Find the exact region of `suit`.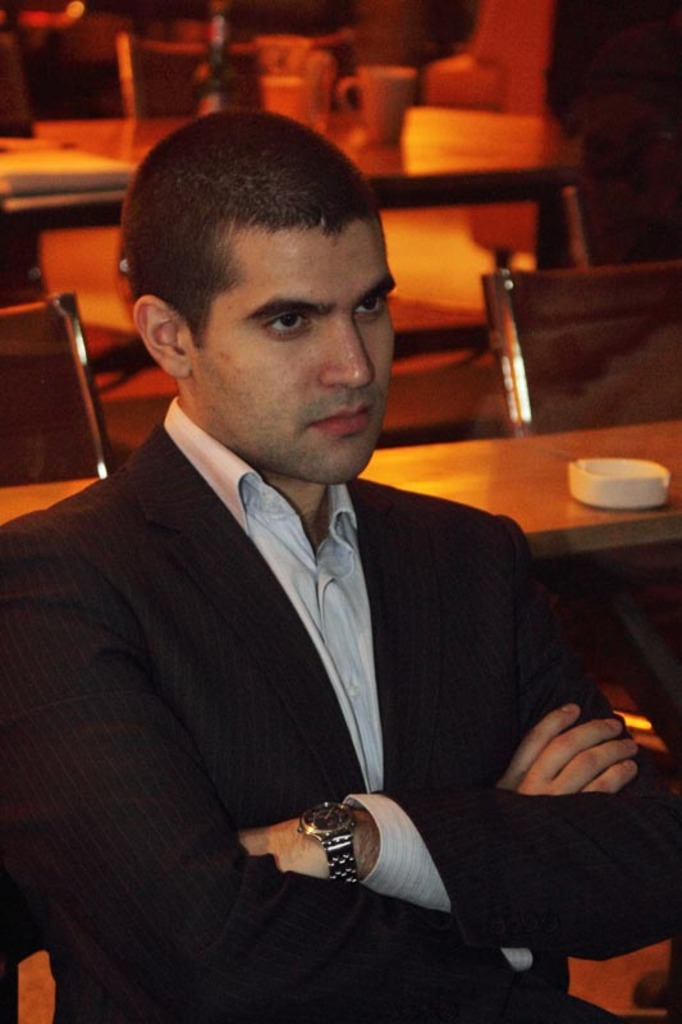
Exact region: 35:298:512:874.
